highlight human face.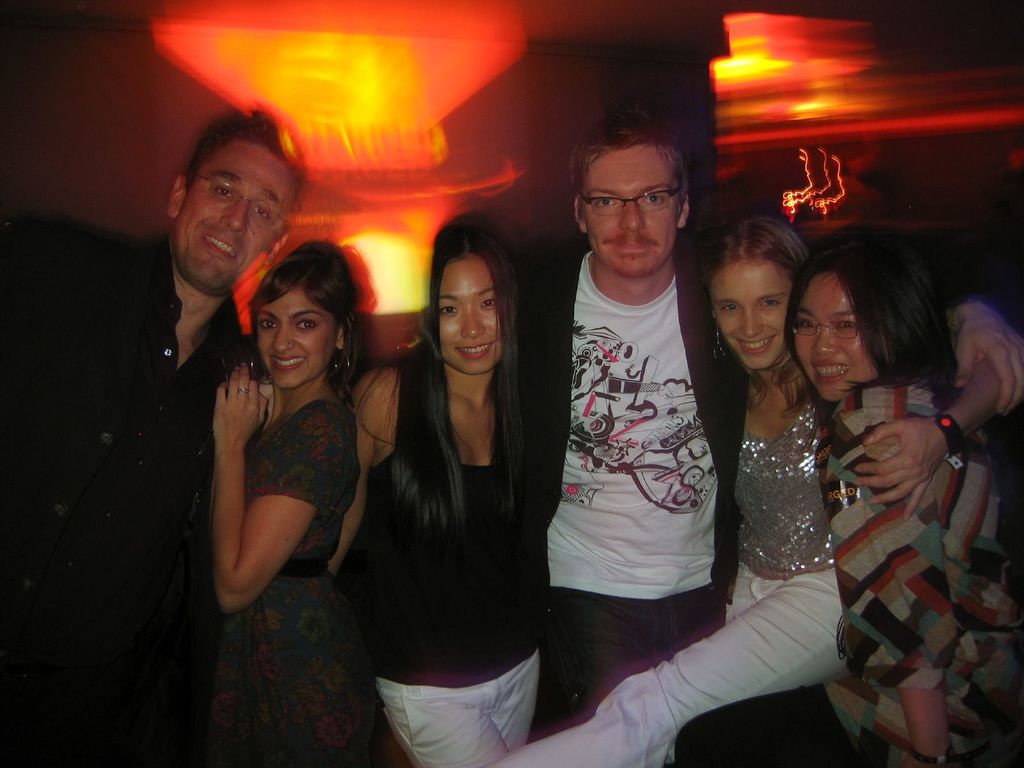
Highlighted region: [253,288,334,390].
